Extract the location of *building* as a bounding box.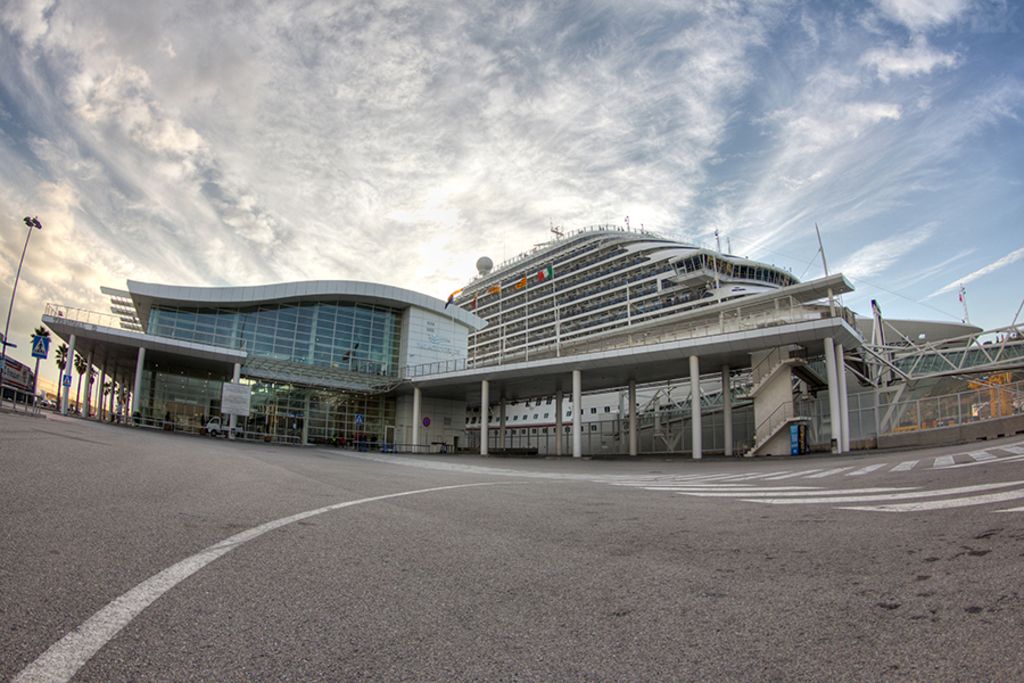
left=39, top=278, right=493, bottom=437.
